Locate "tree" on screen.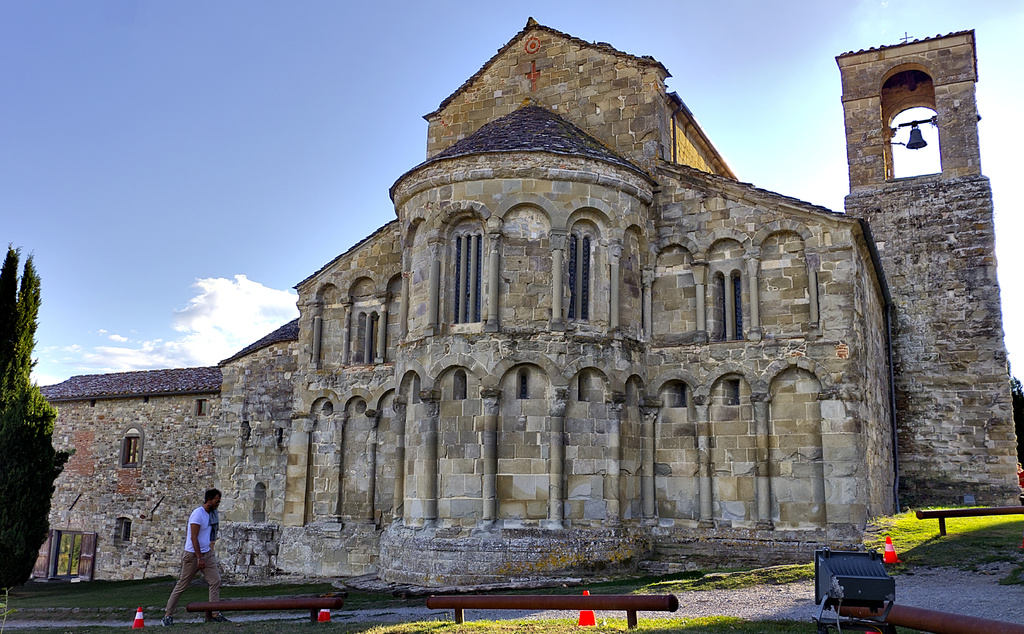
On screen at locate(0, 379, 73, 601).
